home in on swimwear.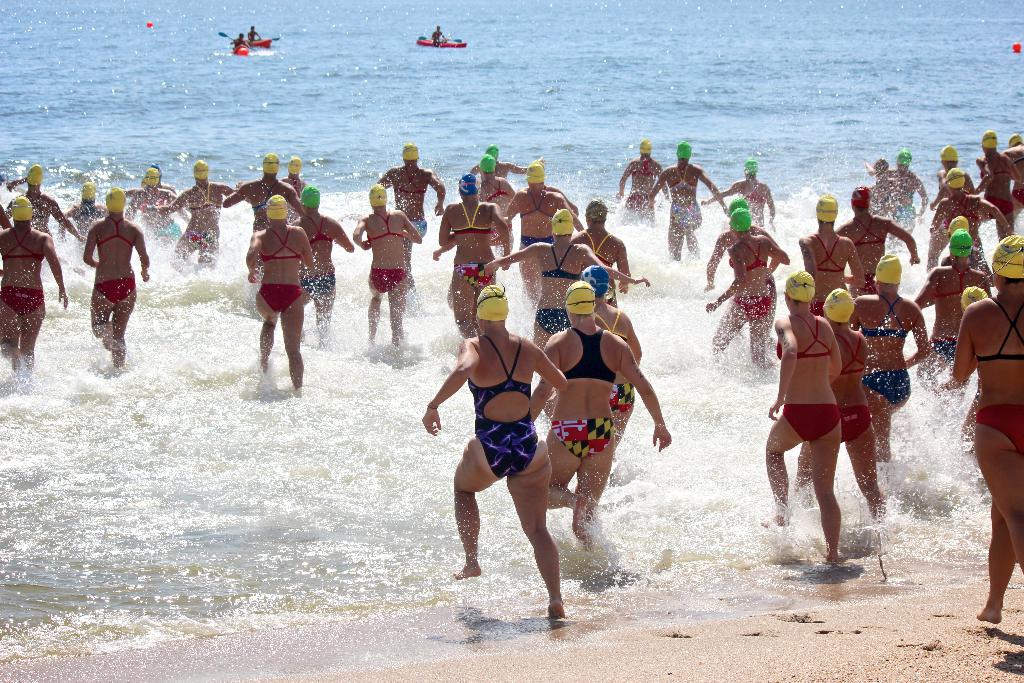
Homed in at bbox=(852, 215, 894, 250).
